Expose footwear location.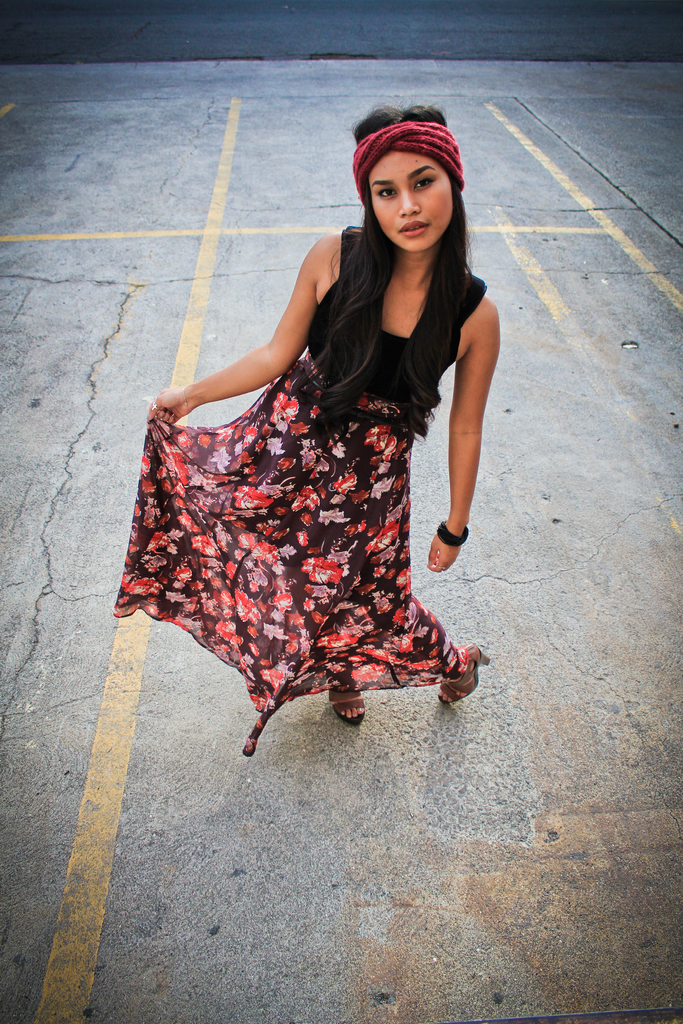
Exposed at crop(436, 648, 489, 700).
